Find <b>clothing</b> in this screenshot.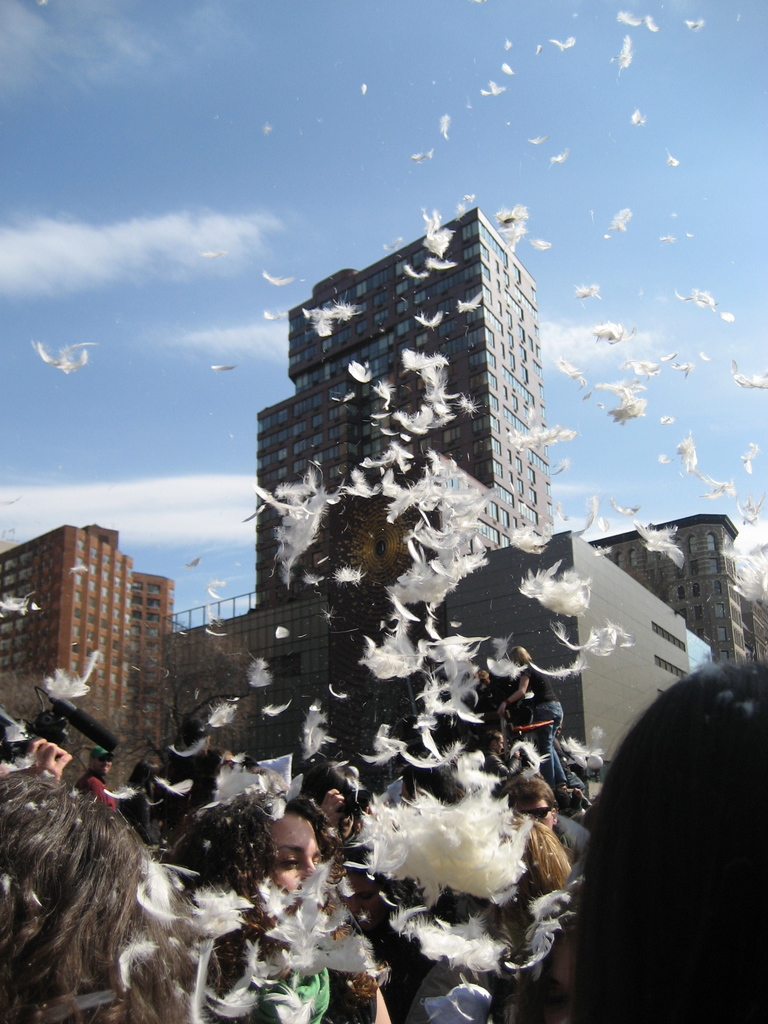
The bounding box for <b>clothing</b> is <bbox>548, 814, 586, 875</bbox>.
